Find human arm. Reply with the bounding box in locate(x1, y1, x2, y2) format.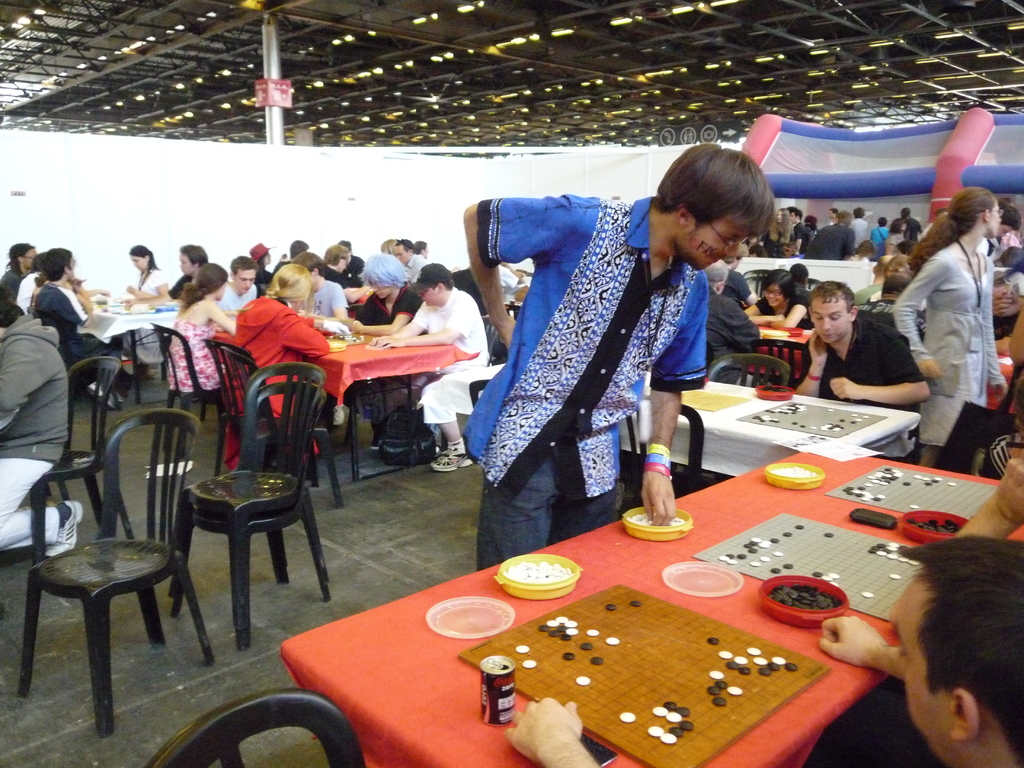
locate(844, 230, 854, 259).
